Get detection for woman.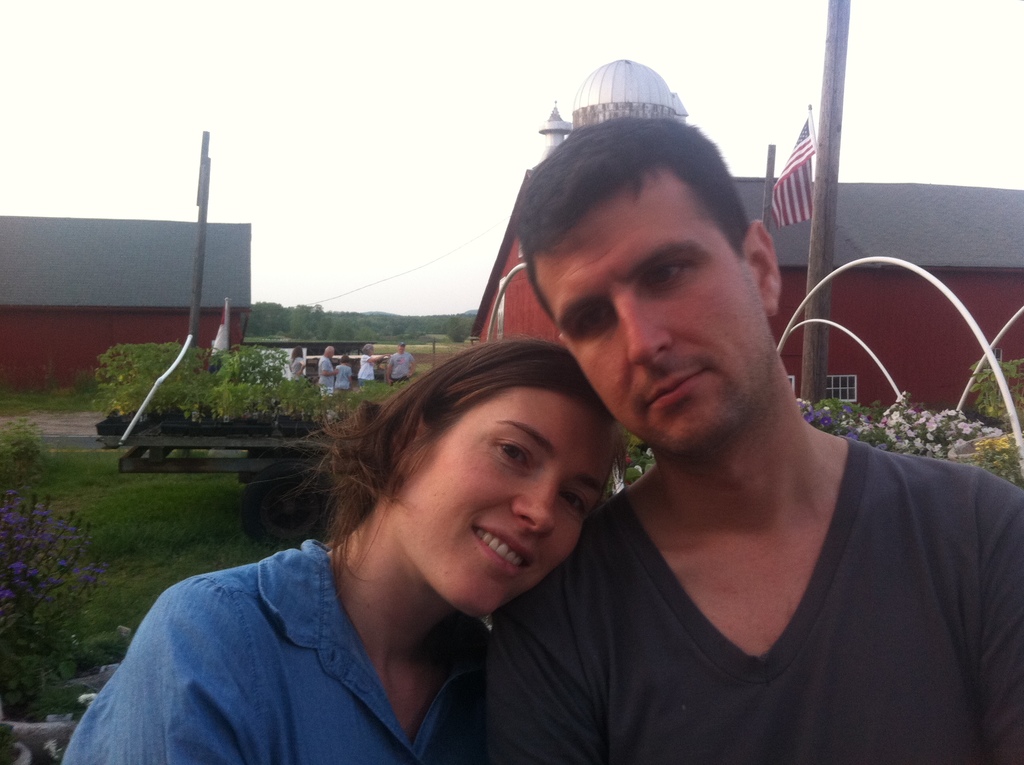
Detection: rect(286, 344, 308, 381).
